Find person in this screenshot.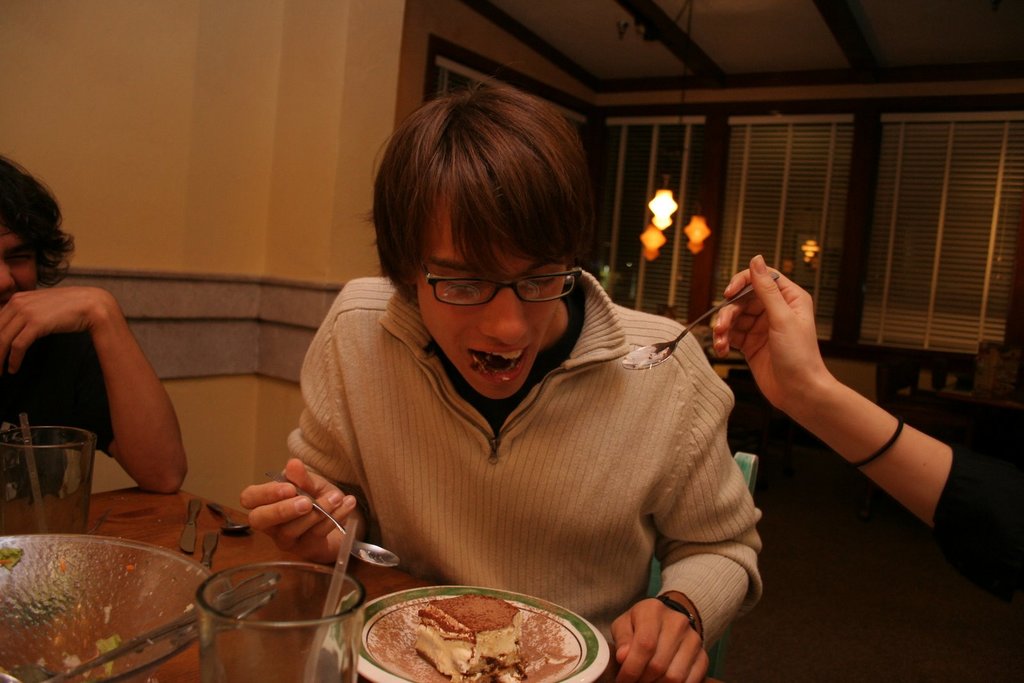
The bounding box for person is detection(300, 86, 732, 631).
